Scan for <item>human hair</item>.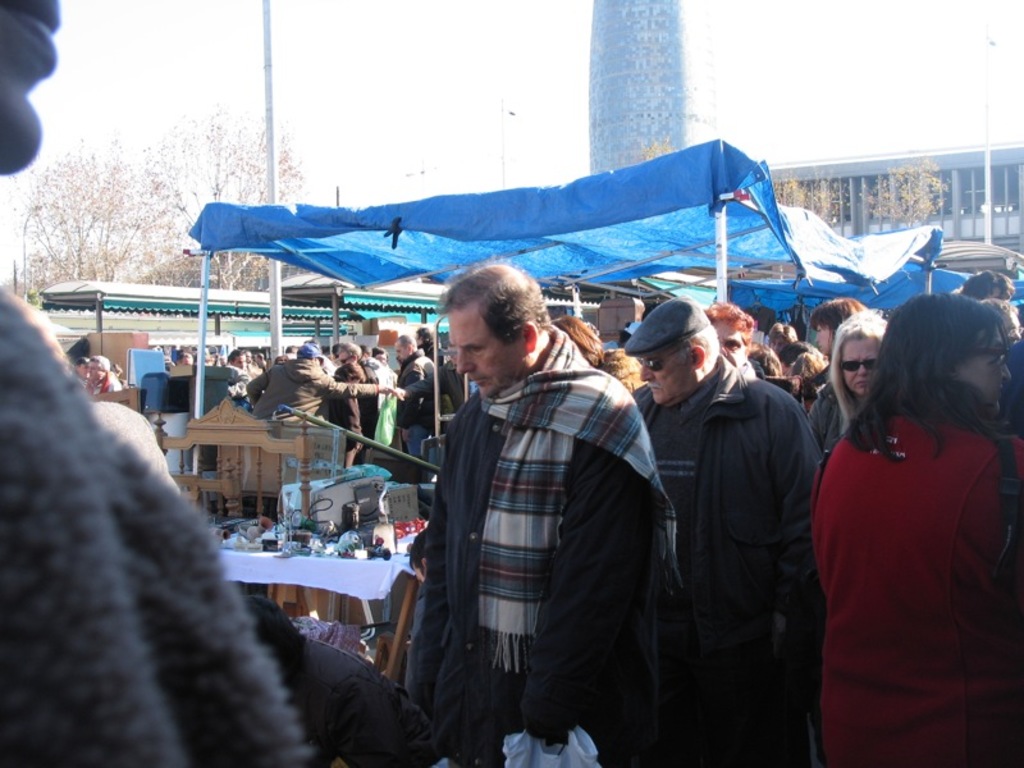
Scan result: Rect(74, 356, 88, 367).
